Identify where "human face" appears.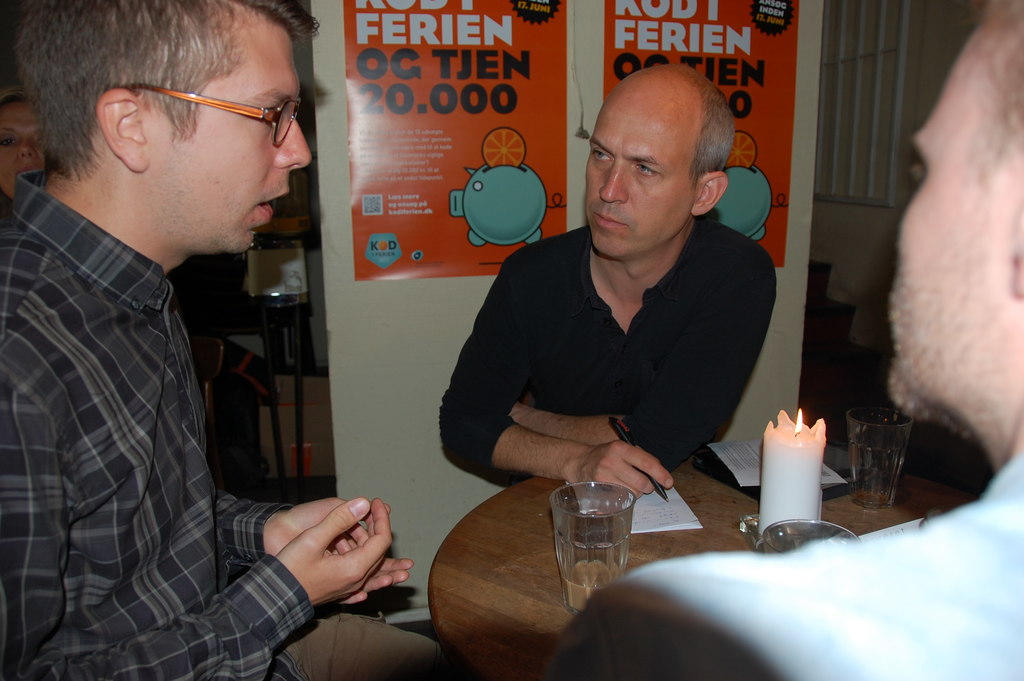
Appears at locate(886, 56, 995, 441).
